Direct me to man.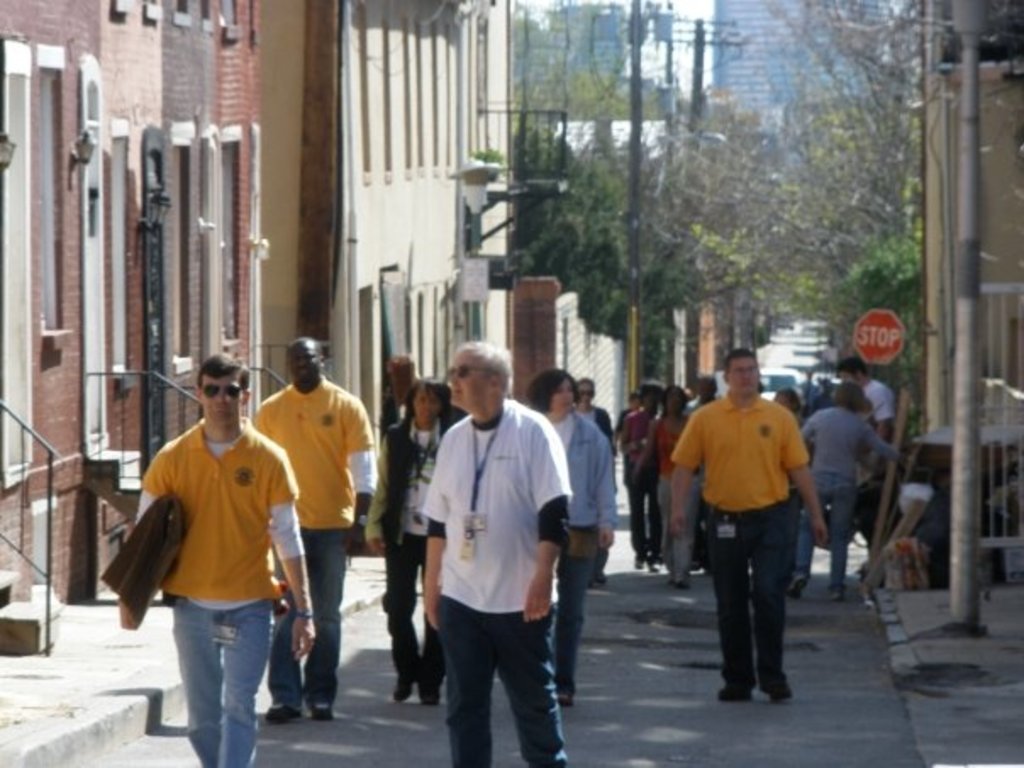
Direction: pyautogui.locateOnScreen(682, 376, 726, 573).
